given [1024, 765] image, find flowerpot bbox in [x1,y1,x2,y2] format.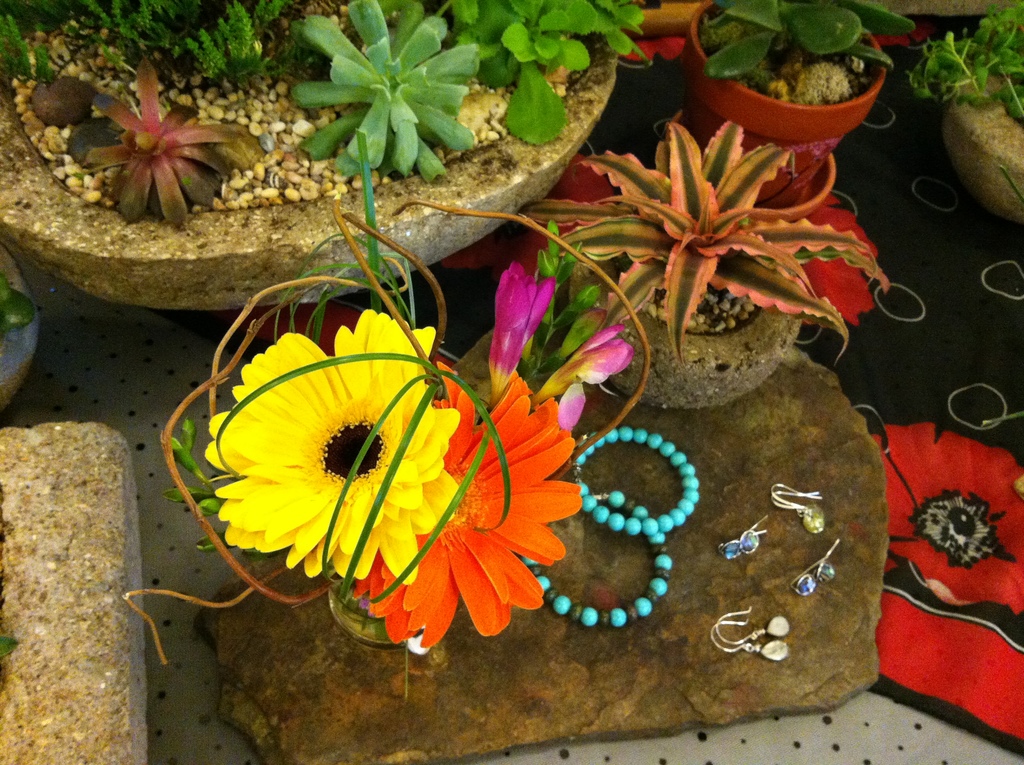
[0,0,621,307].
